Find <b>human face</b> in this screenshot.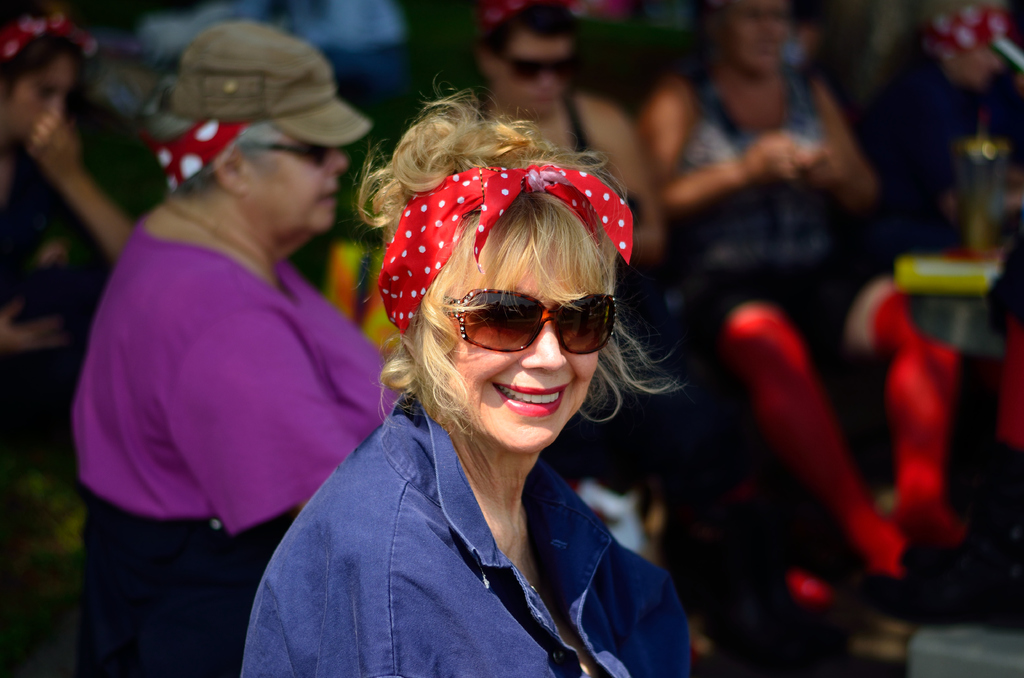
The bounding box for <b>human face</b> is x1=248, y1=128, x2=346, y2=238.
